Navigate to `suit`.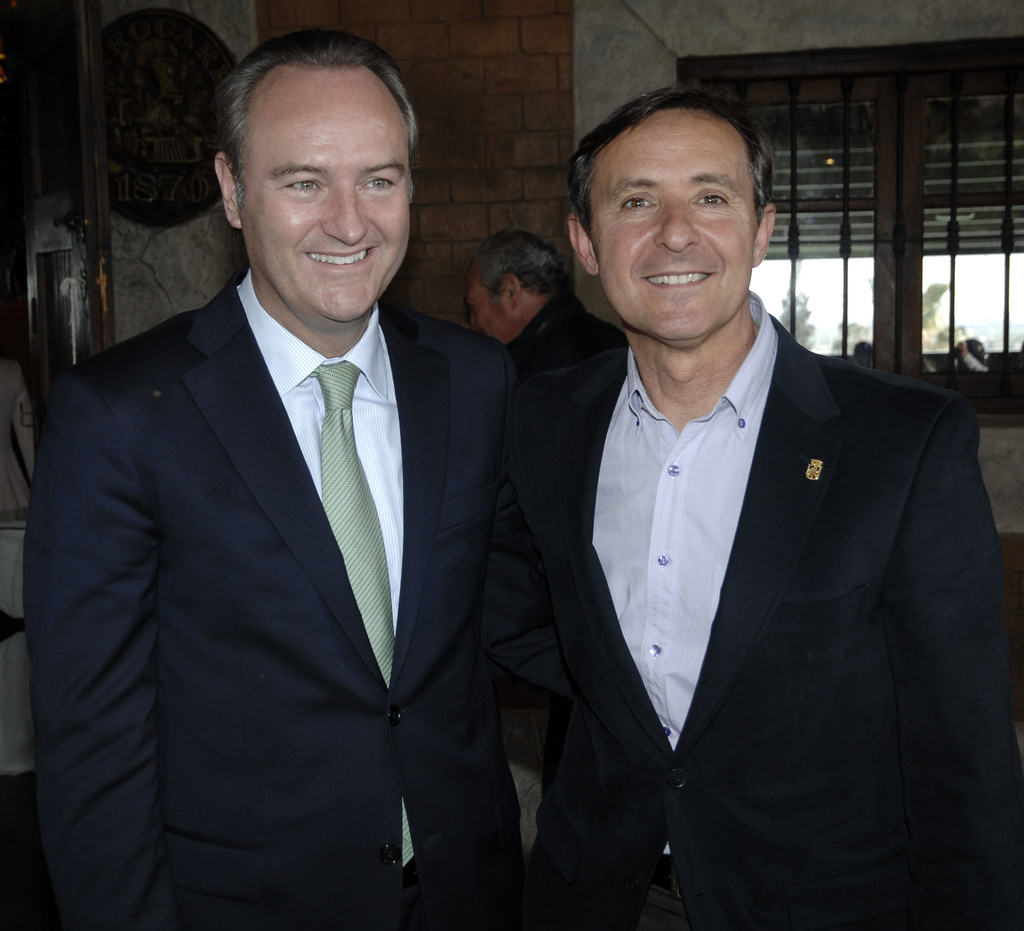
Navigation target: locate(32, 266, 508, 930).
